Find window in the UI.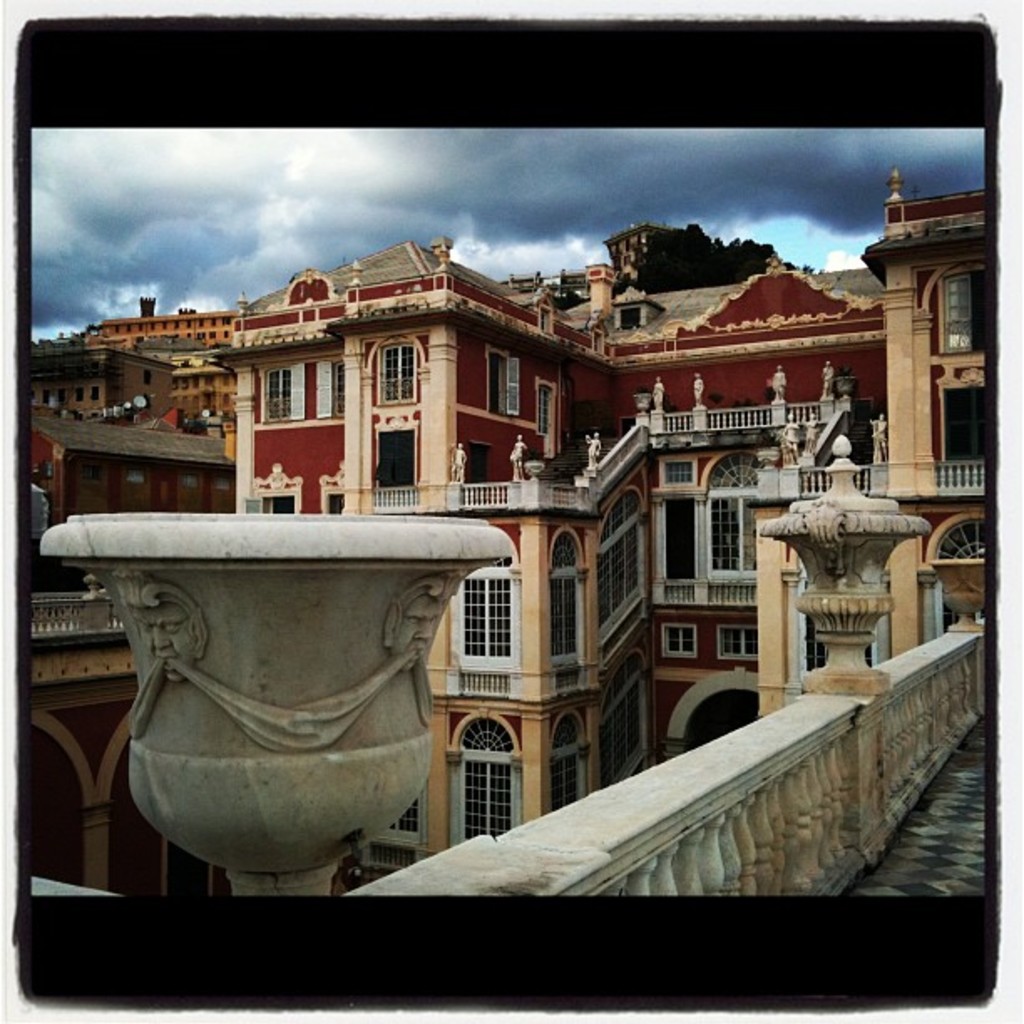
UI element at <bbox>361, 793, 418, 862</bbox>.
